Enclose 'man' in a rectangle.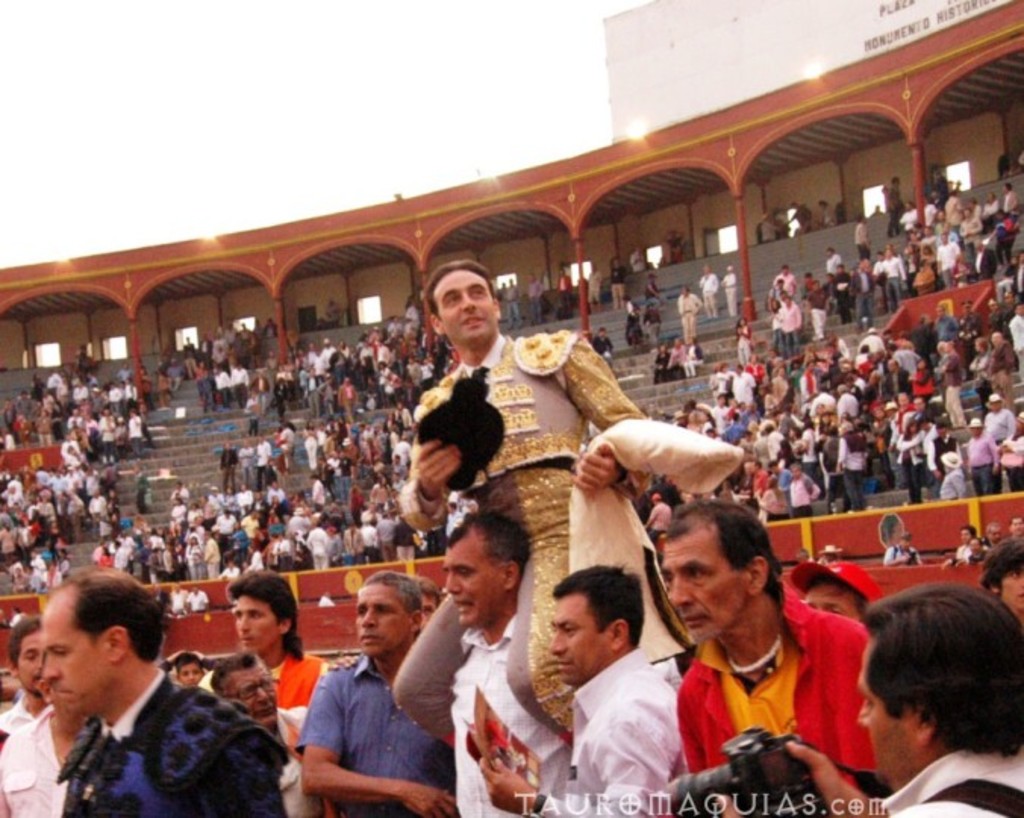
Rect(954, 298, 983, 379).
